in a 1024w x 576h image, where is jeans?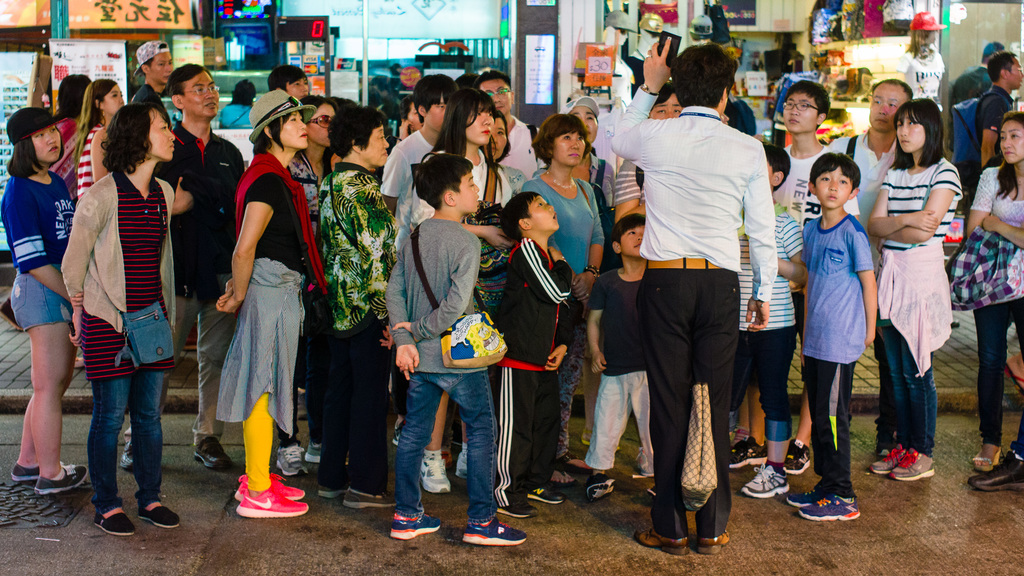
(left=388, top=360, right=506, bottom=541).
